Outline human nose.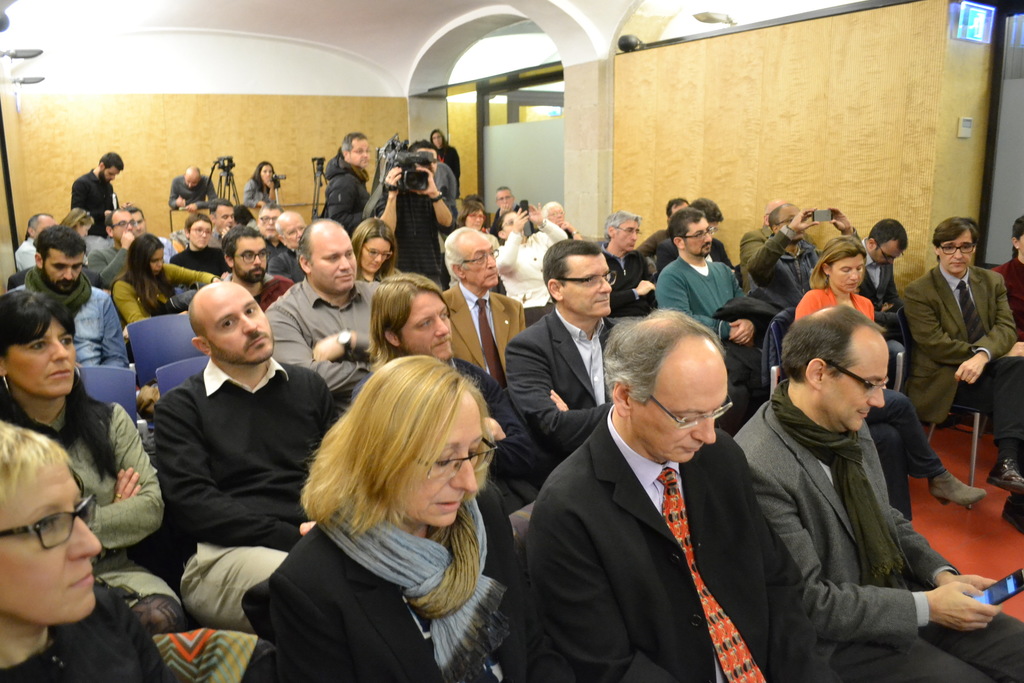
Outline: pyautogui.locateOnScreen(488, 258, 497, 268).
